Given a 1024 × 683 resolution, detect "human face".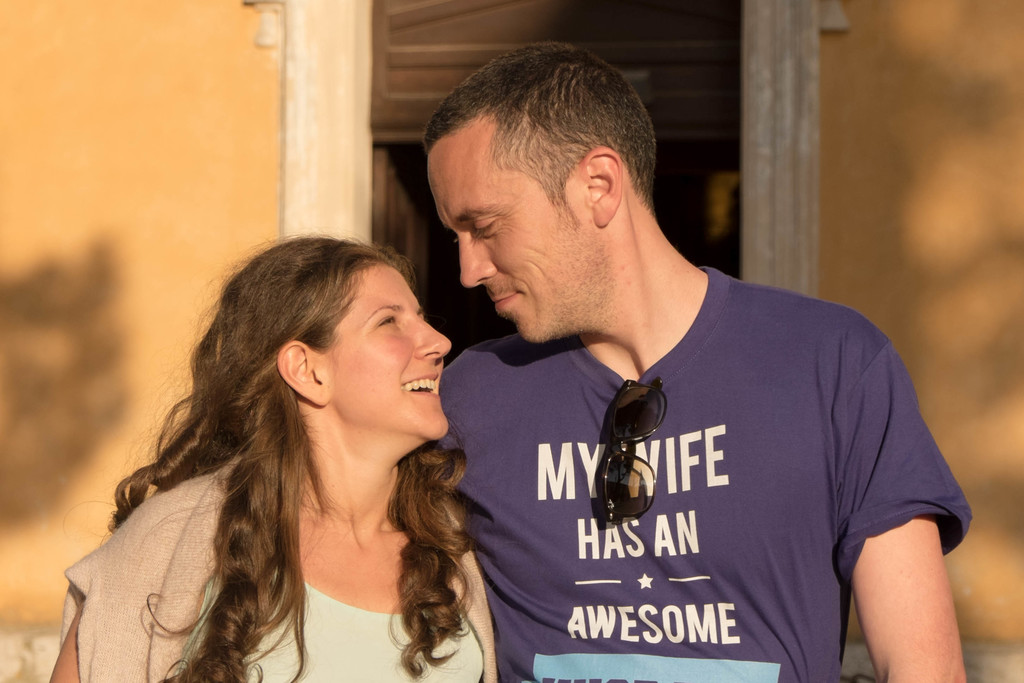
detection(328, 261, 449, 437).
